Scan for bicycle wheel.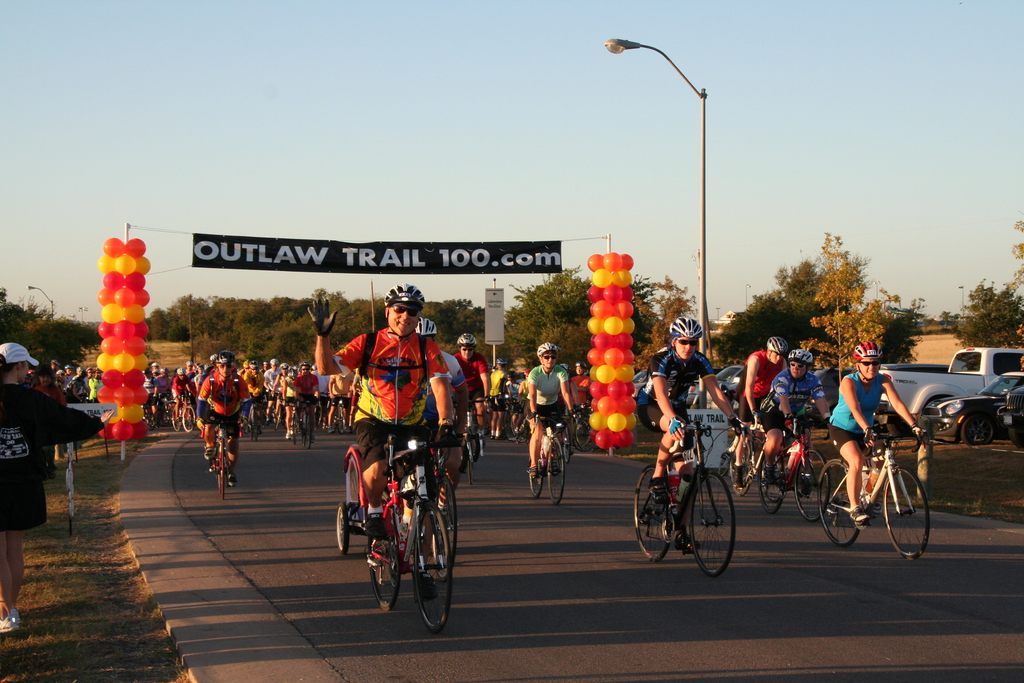
Scan result: BBox(547, 437, 565, 502).
